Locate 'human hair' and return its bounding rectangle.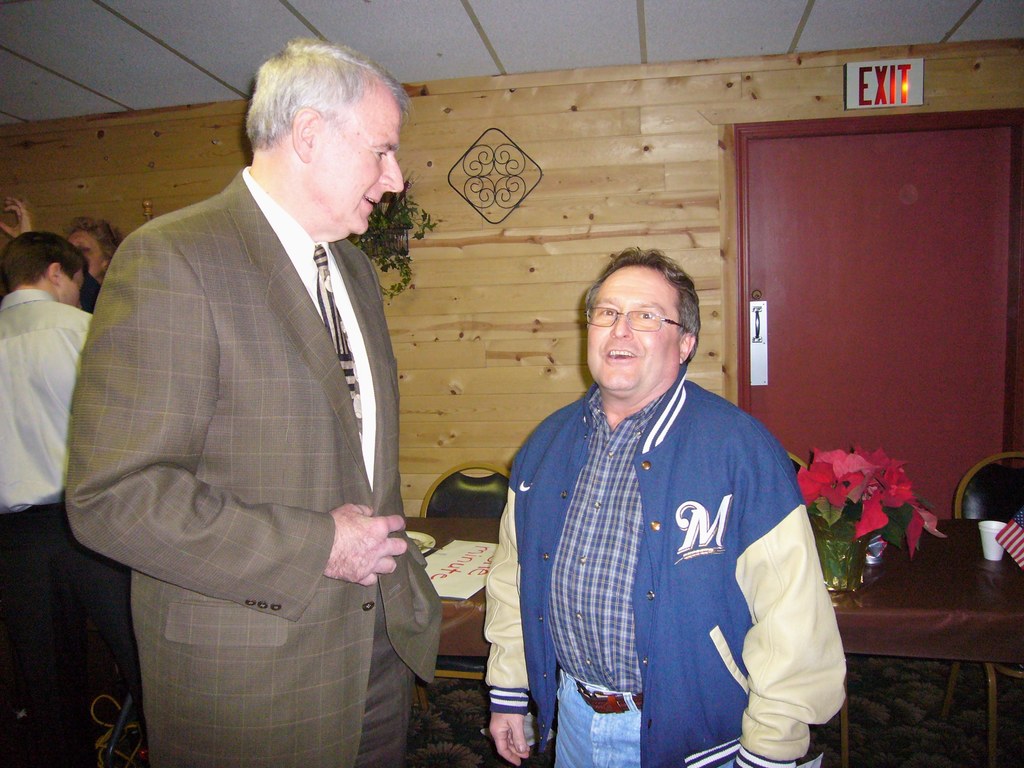
244:37:410:146.
